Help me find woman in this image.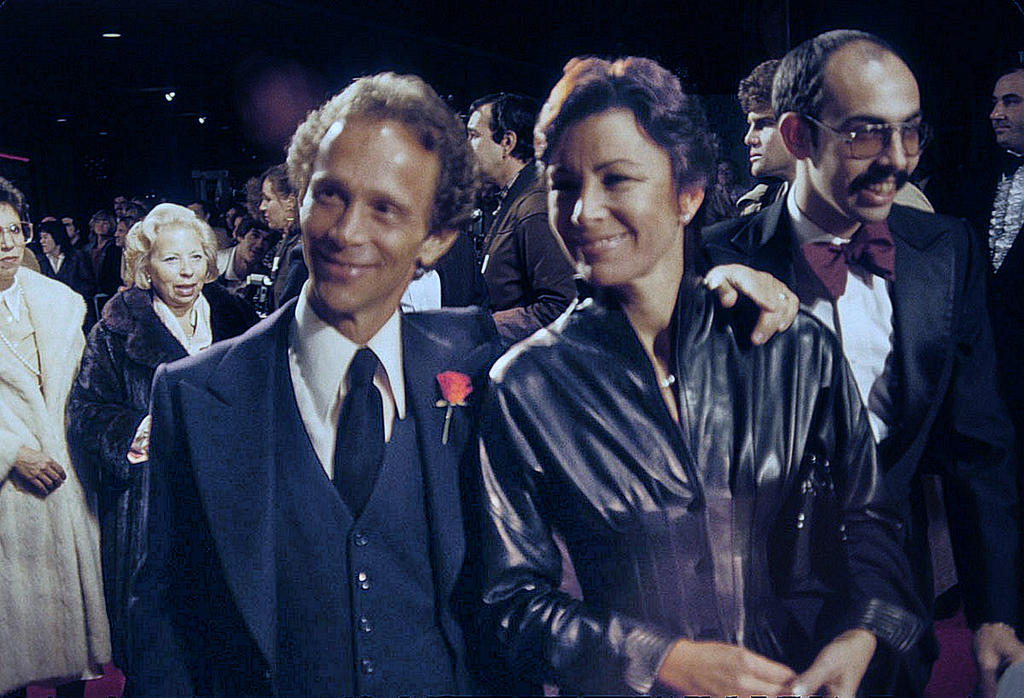
Found it: pyautogui.locateOnScreen(0, 174, 115, 697).
